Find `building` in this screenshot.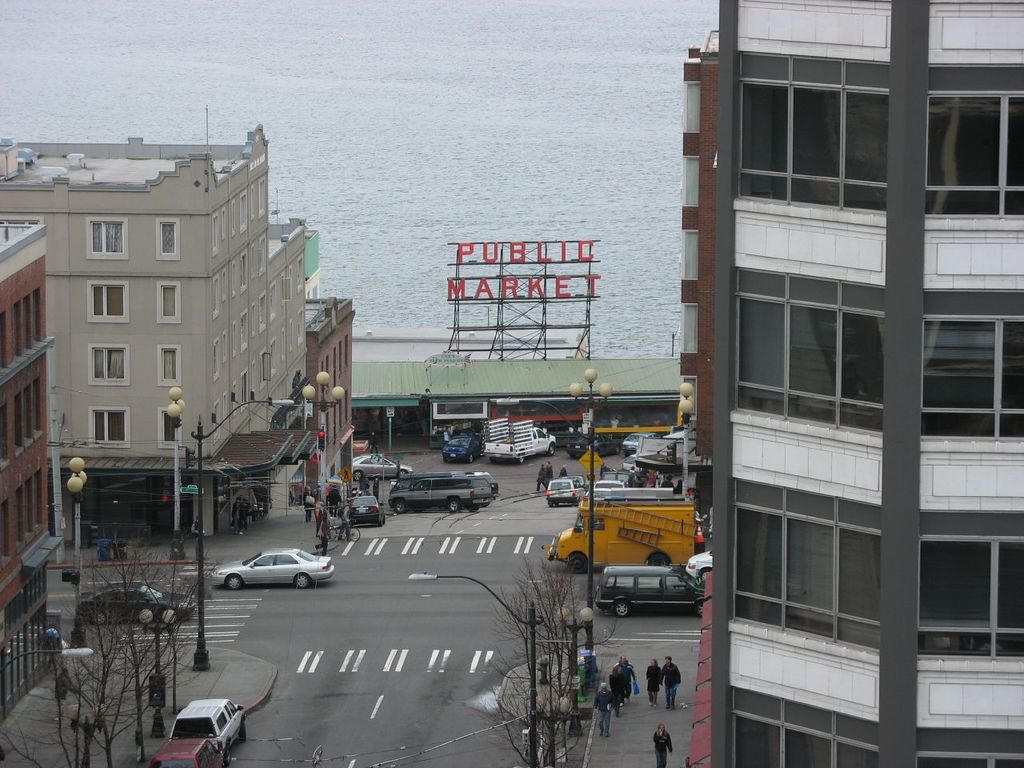
The bounding box for `building` is bbox(0, 220, 66, 724).
